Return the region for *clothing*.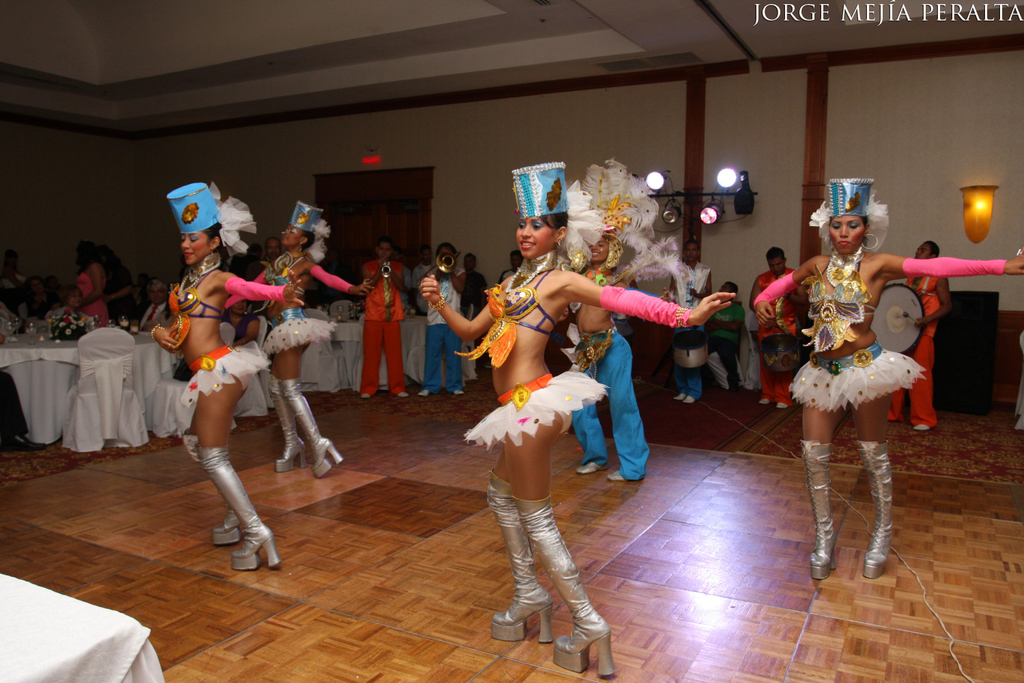
l=183, t=344, r=272, b=409.
